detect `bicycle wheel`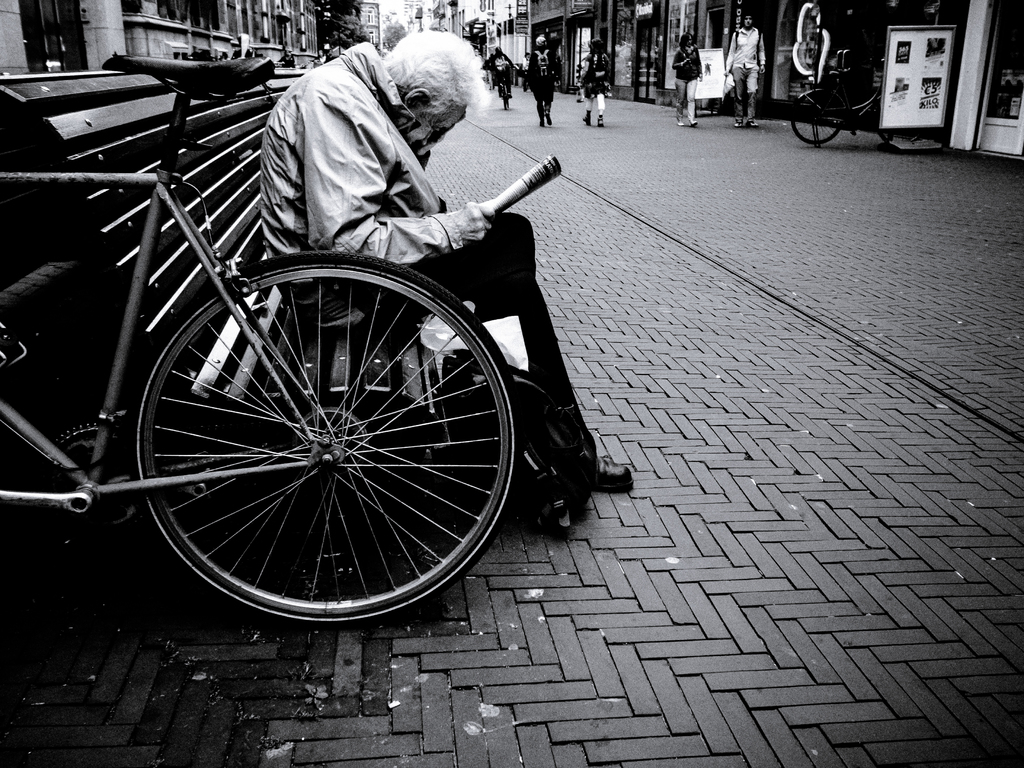
[left=788, top=87, right=845, bottom=145]
